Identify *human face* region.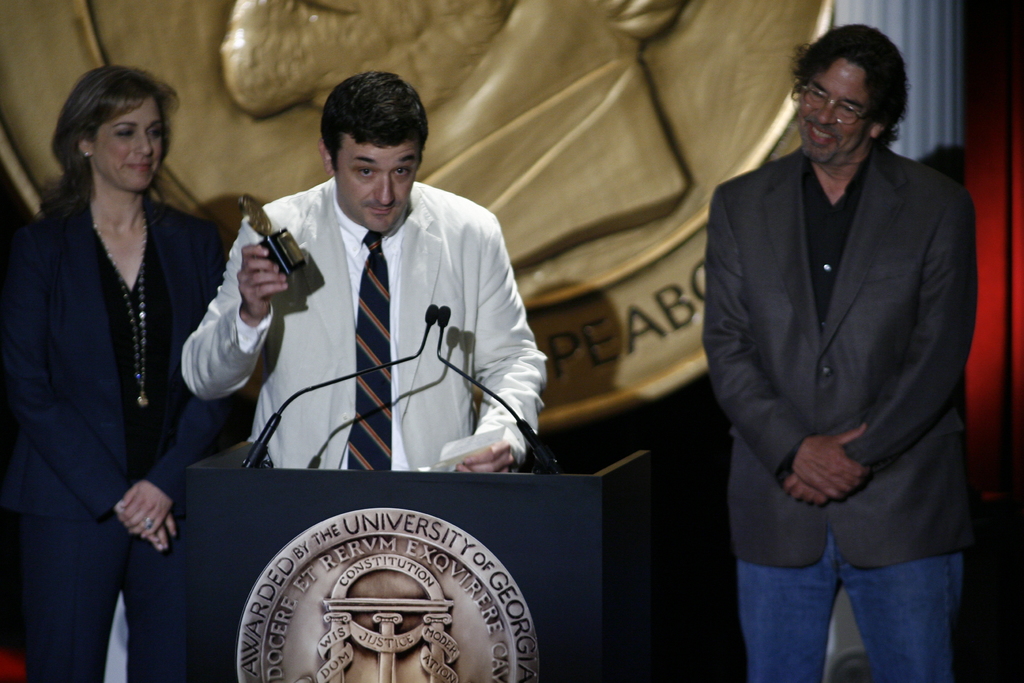
Region: bbox=[94, 101, 161, 195].
